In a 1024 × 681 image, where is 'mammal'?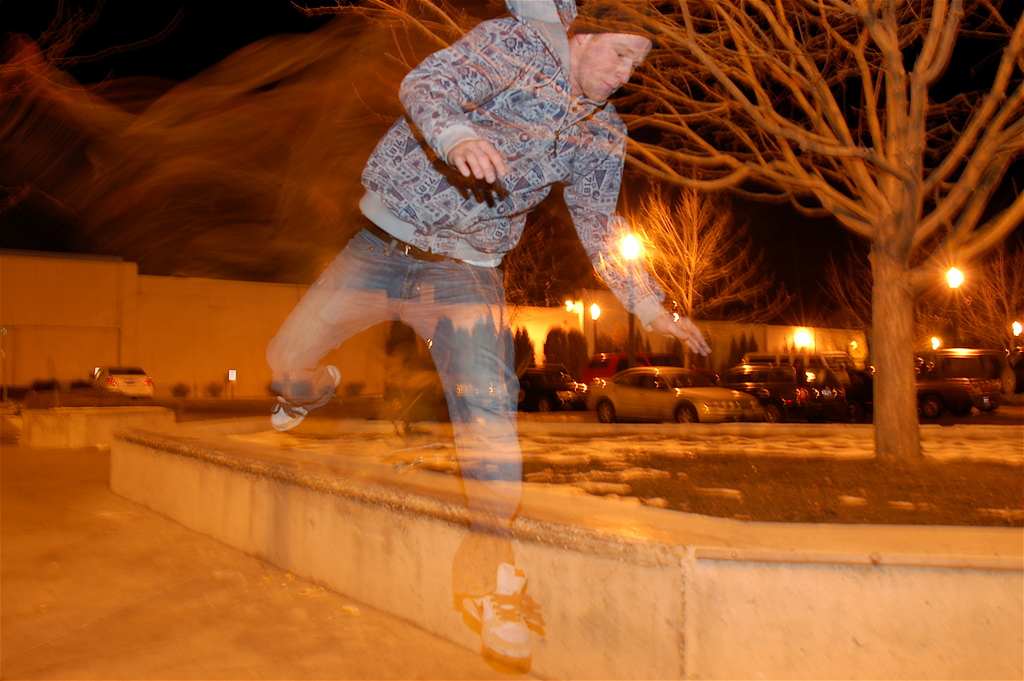
<bbox>259, 0, 710, 663</bbox>.
